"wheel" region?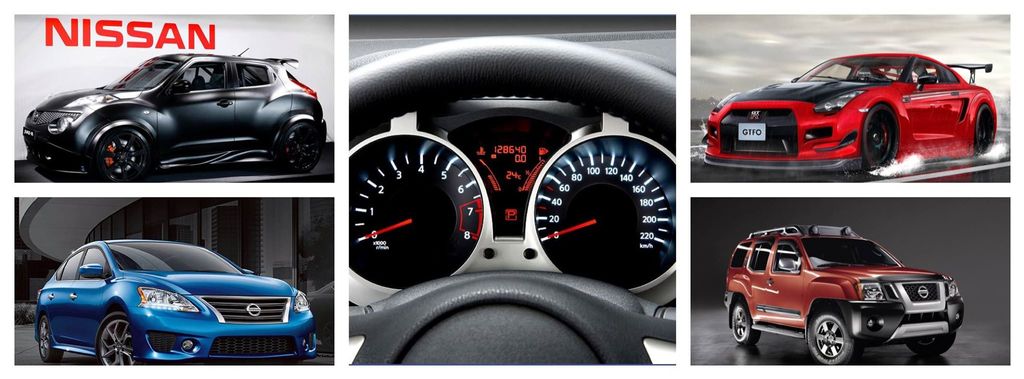
x1=858 y1=104 x2=895 y2=179
